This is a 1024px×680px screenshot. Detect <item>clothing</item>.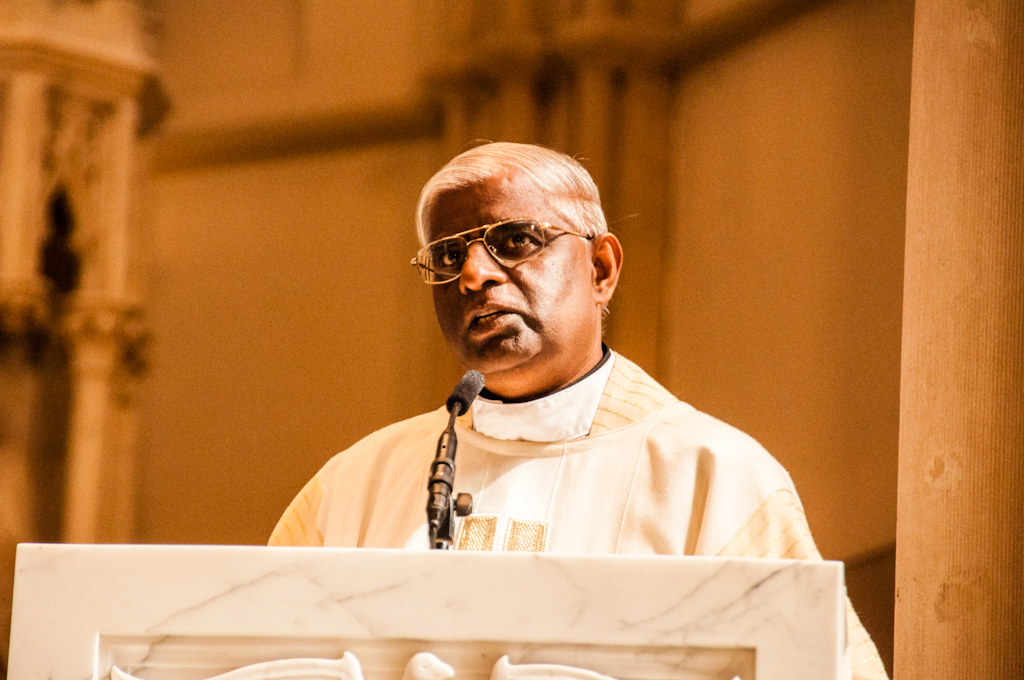
[269,341,883,679].
